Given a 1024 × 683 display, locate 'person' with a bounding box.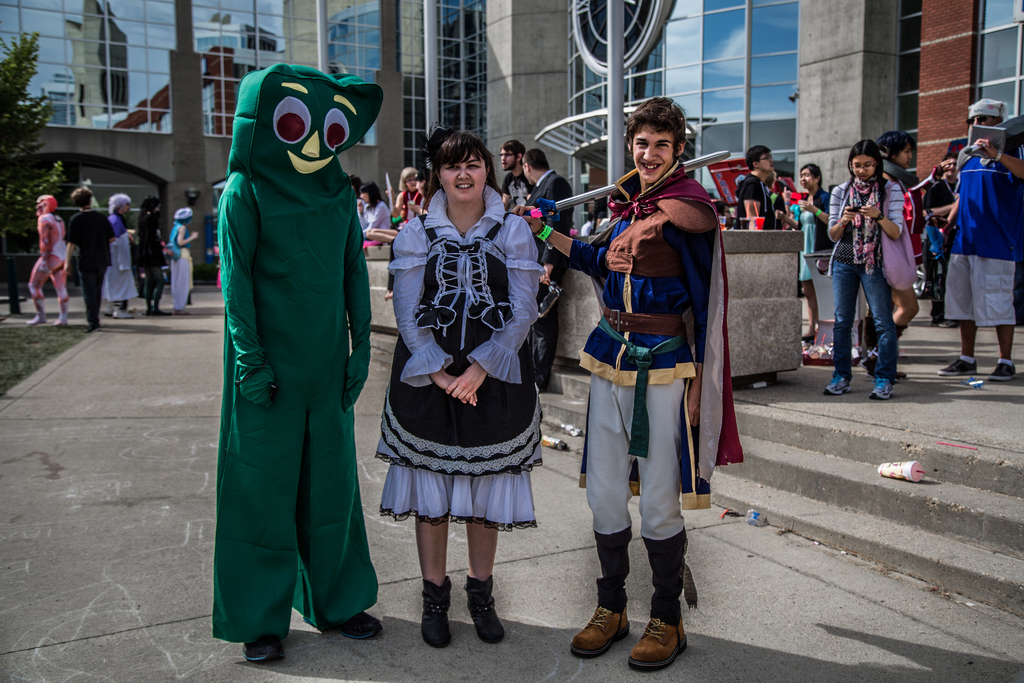
Located: <bbox>210, 62, 383, 666</bbox>.
